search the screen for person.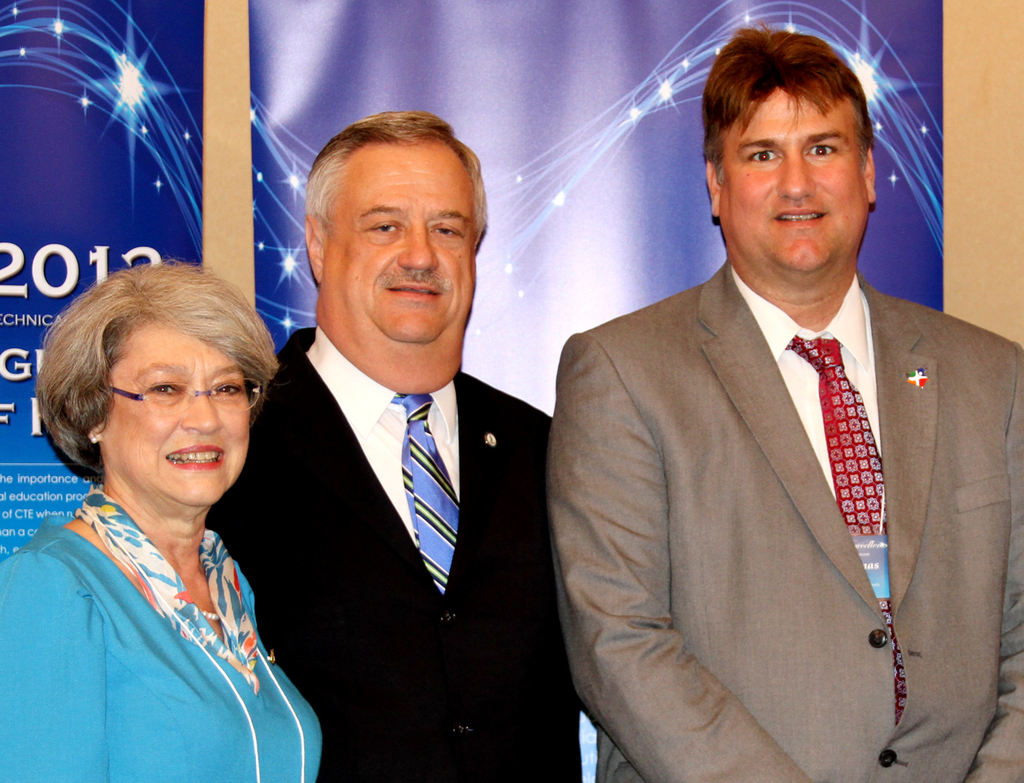
Found at [x1=195, y1=109, x2=585, y2=782].
